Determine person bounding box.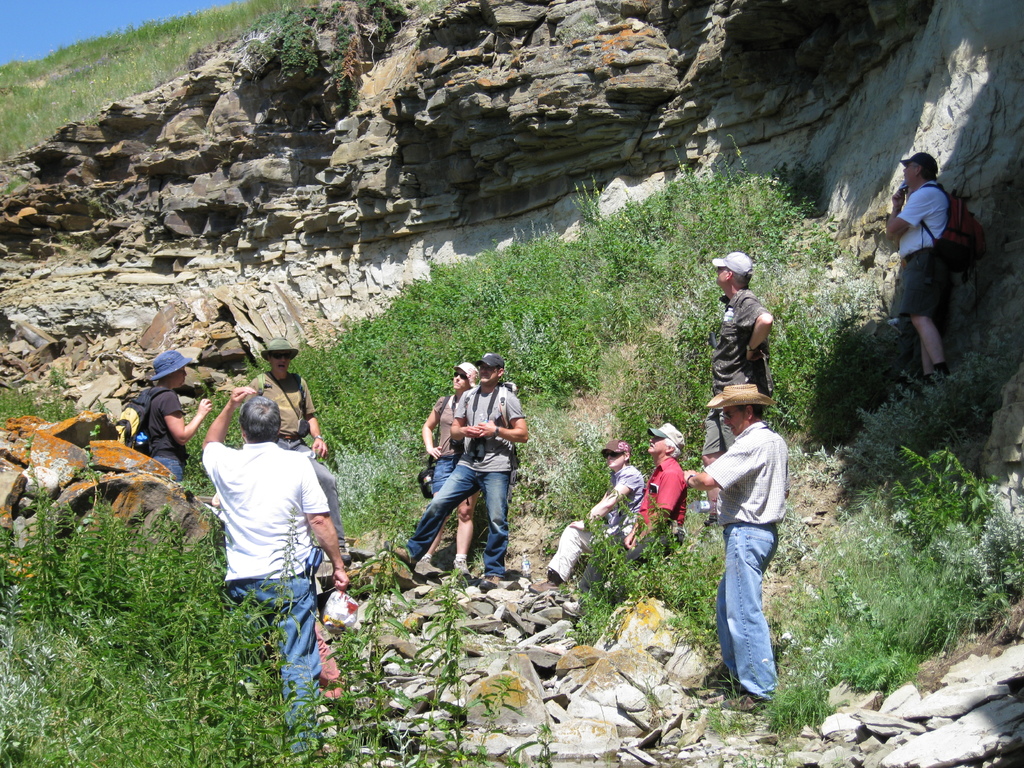
Determined: pyautogui.locateOnScreen(700, 247, 781, 532).
